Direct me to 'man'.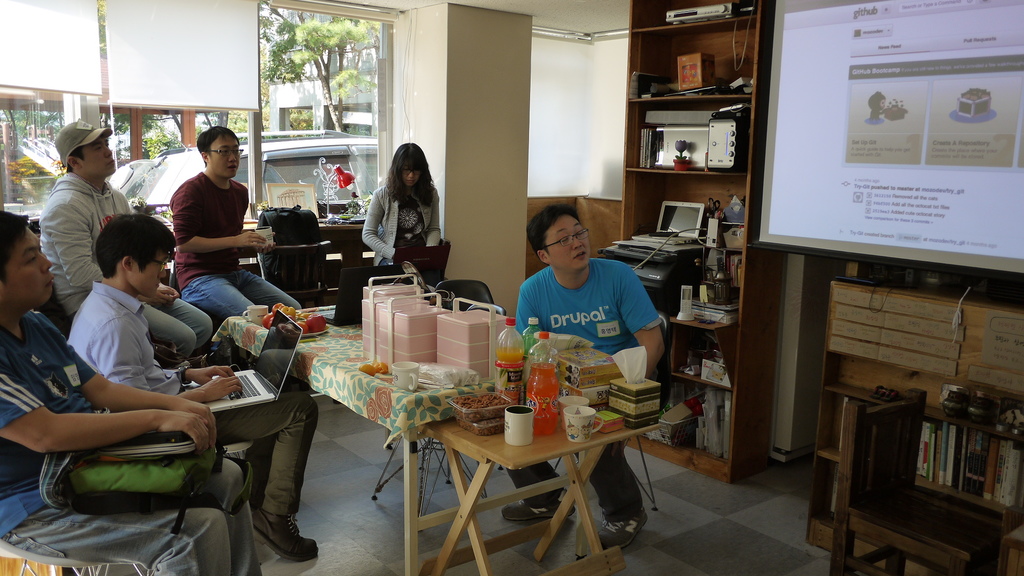
Direction: bbox=[496, 202, 669, 564].
